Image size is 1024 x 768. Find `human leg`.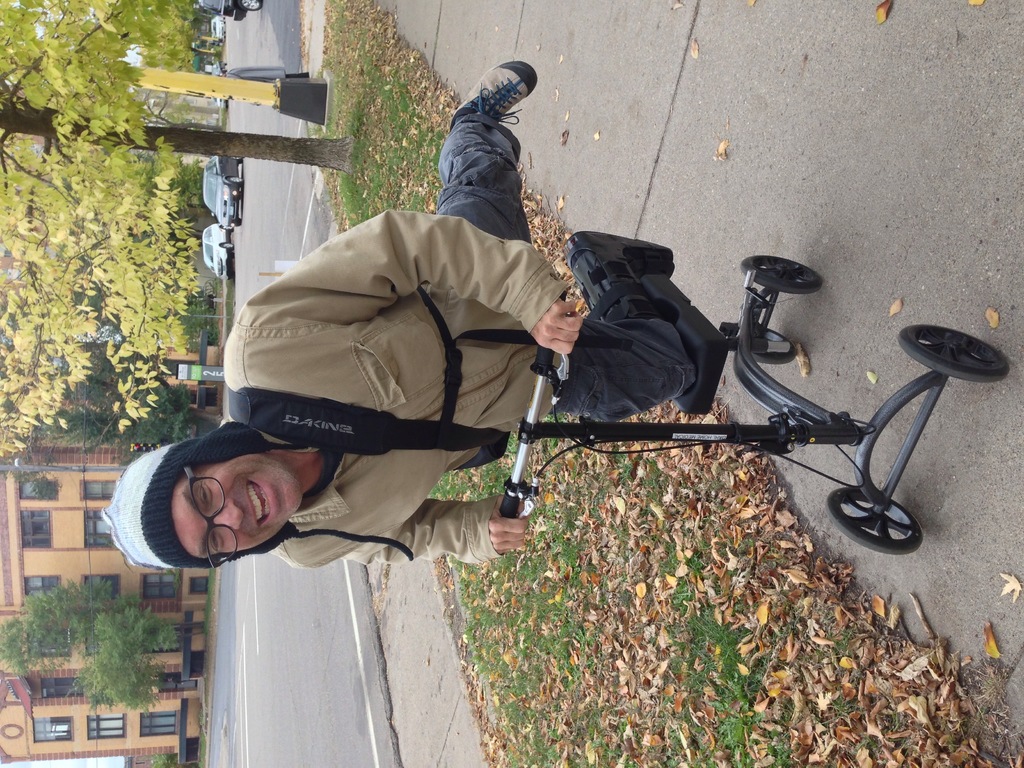
select_region(530, 327, 690, 429).
